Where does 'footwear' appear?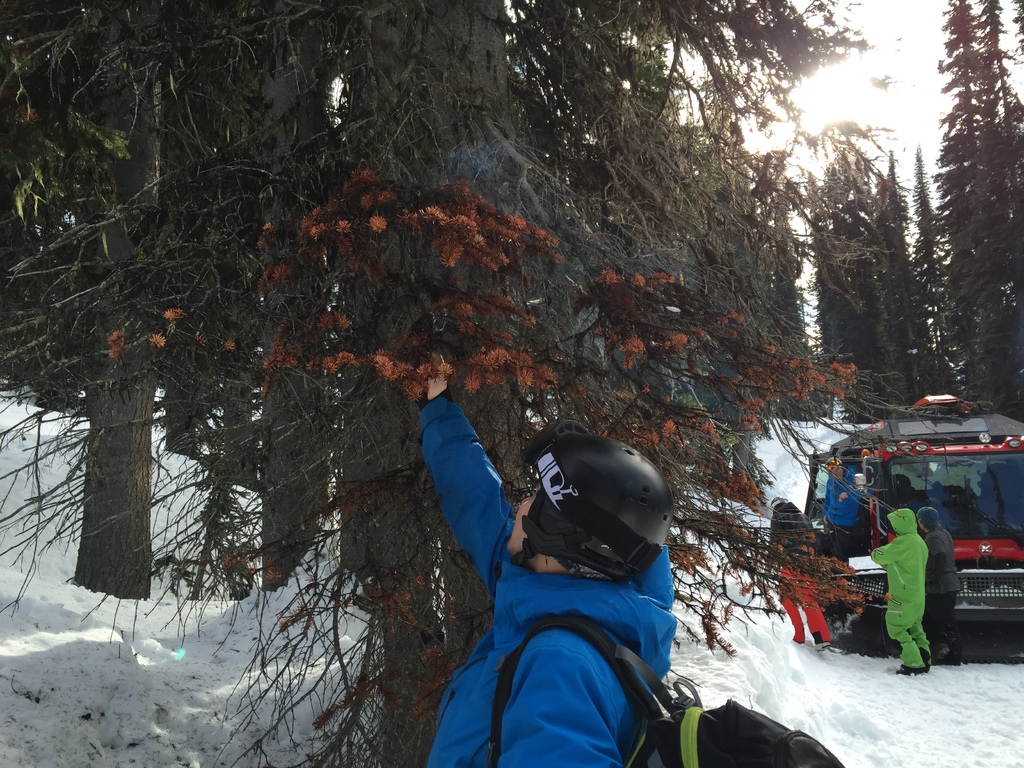
Appears at locate(932, 643, 948, 661).
